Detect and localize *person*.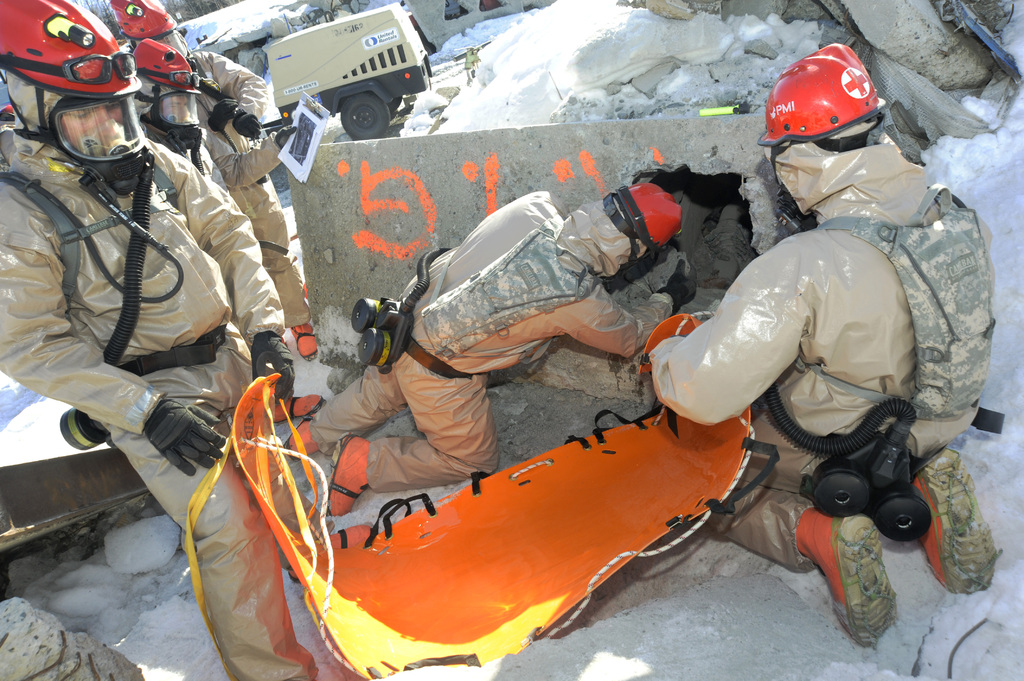
Localized at pyautogui.locateOnScreen(117, 35, 327, 389).
